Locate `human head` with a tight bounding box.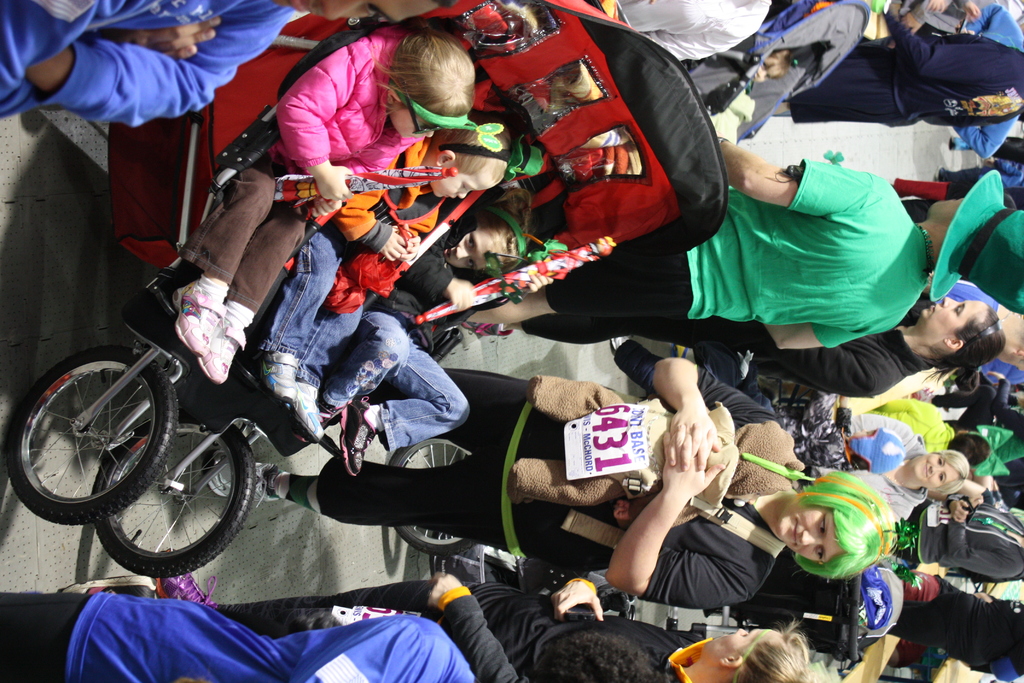
BBox(945, 431, 989, 465).
